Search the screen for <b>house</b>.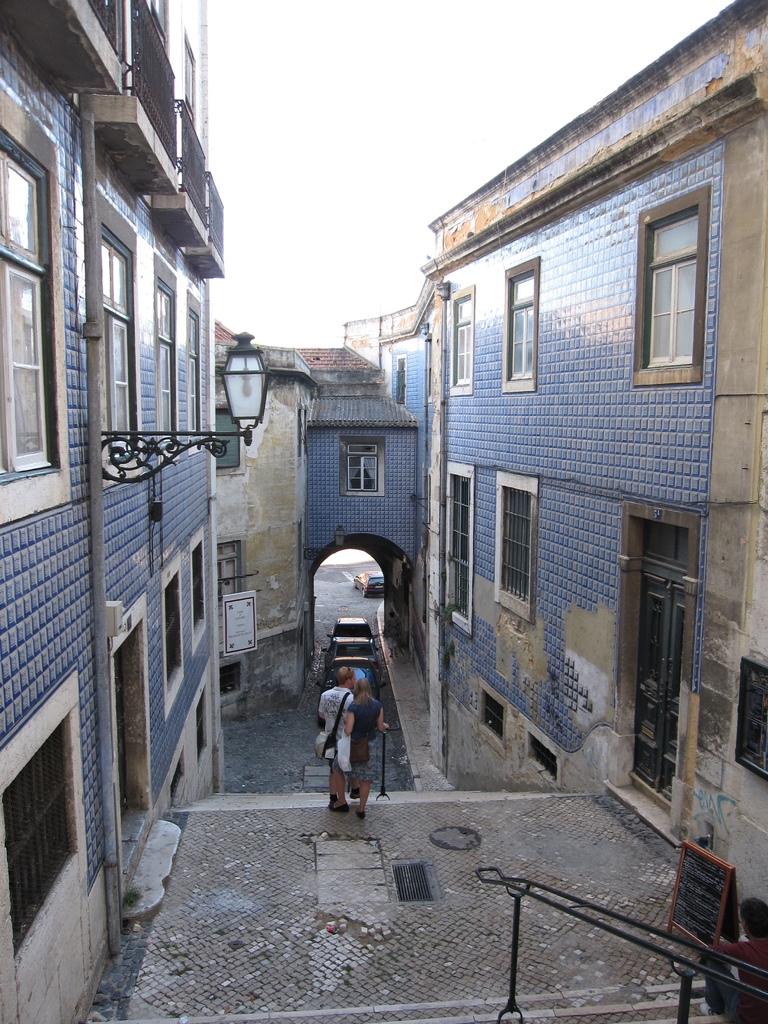
Found at <region>0, 1, 248, 1012</region>.
